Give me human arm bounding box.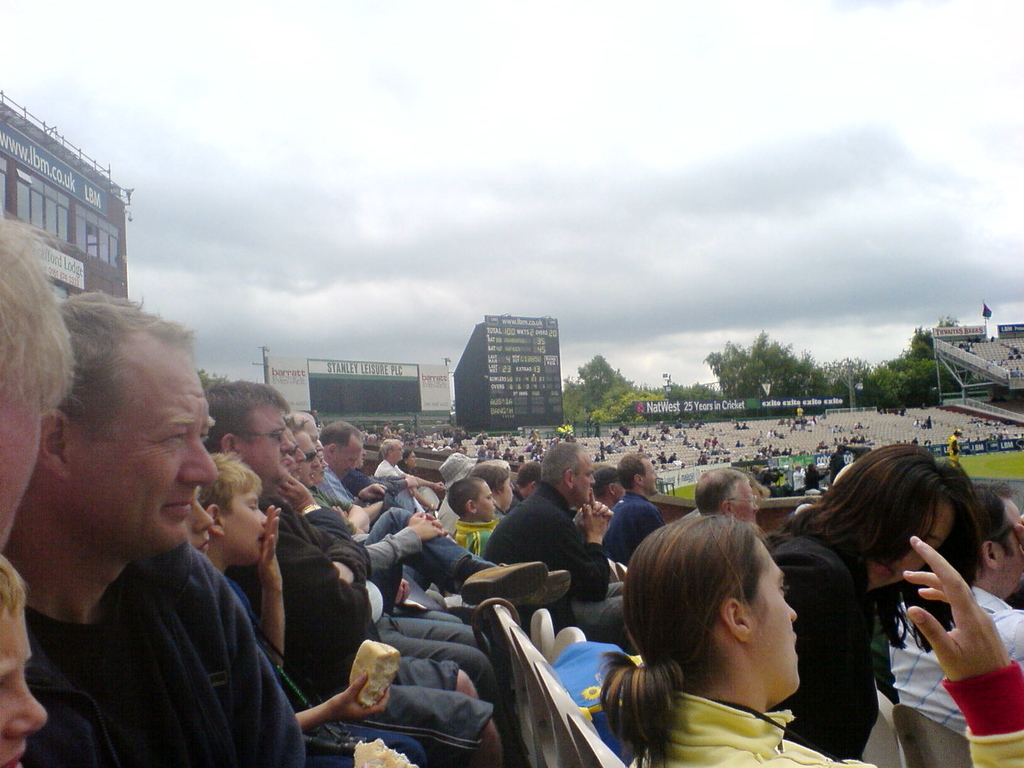
[x1=427, y1=508, x2=451, y2=539].
